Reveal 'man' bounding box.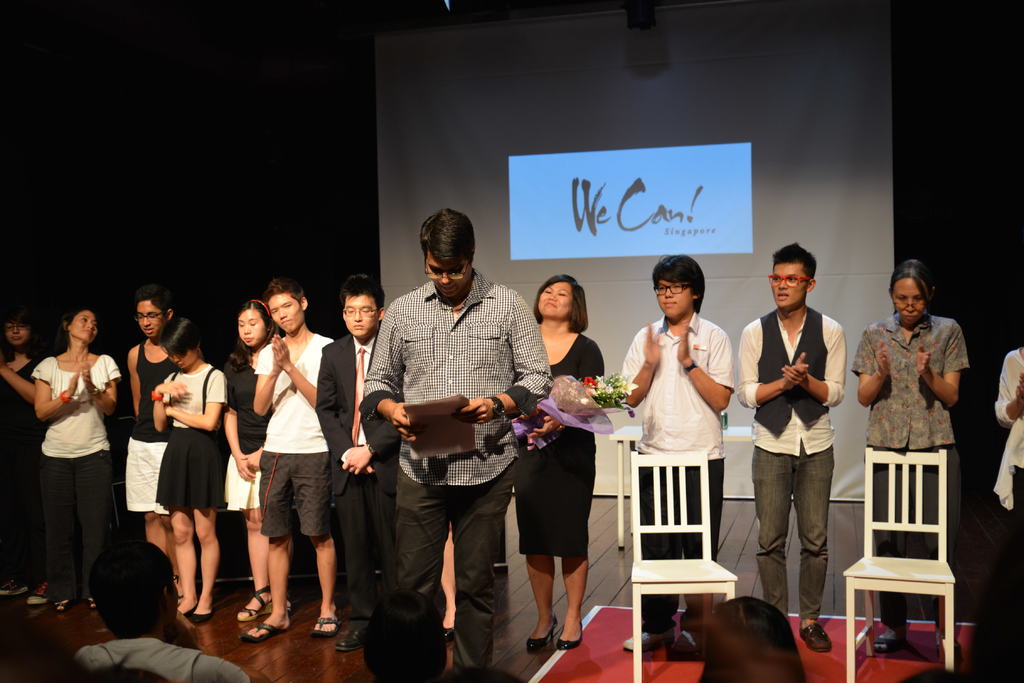
Revealed: crop(371, 219, 548, 651).
